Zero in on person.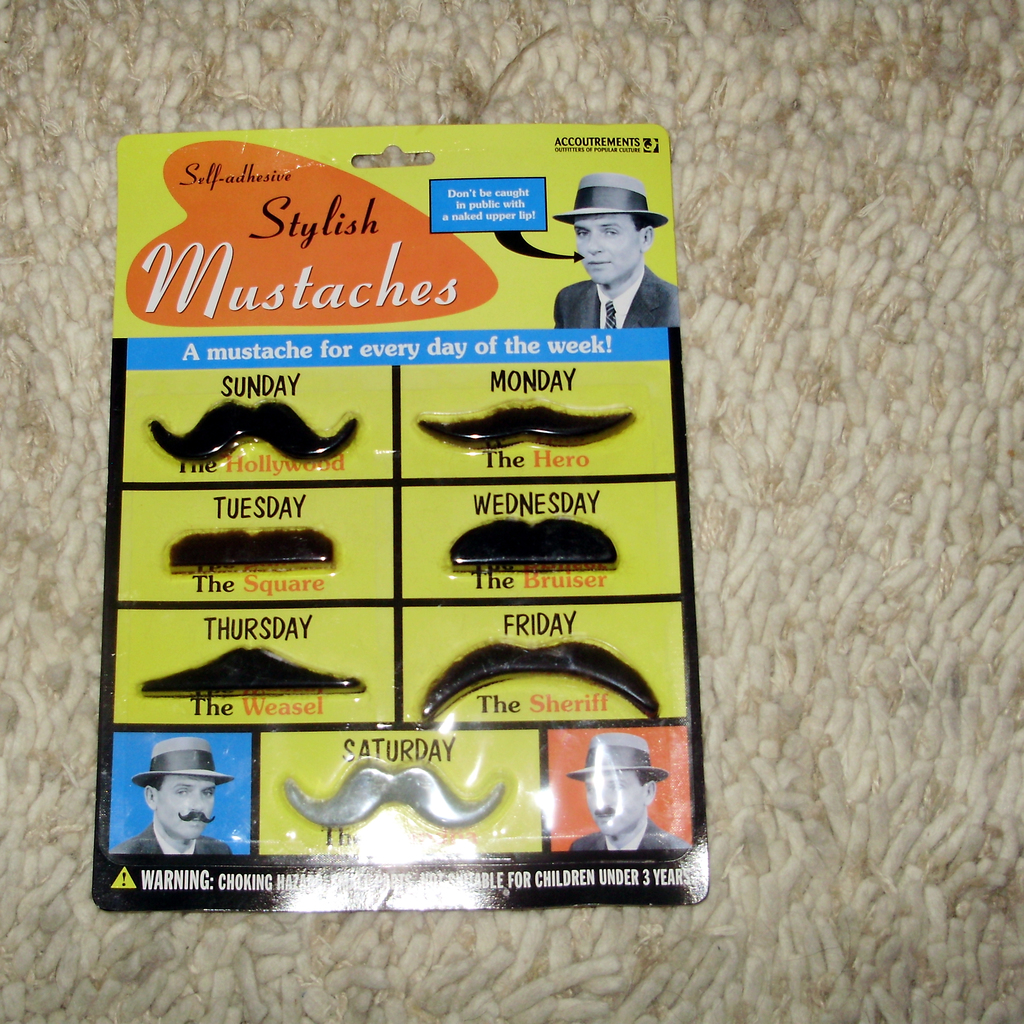
Zeroed in: 109 735 233 854.
